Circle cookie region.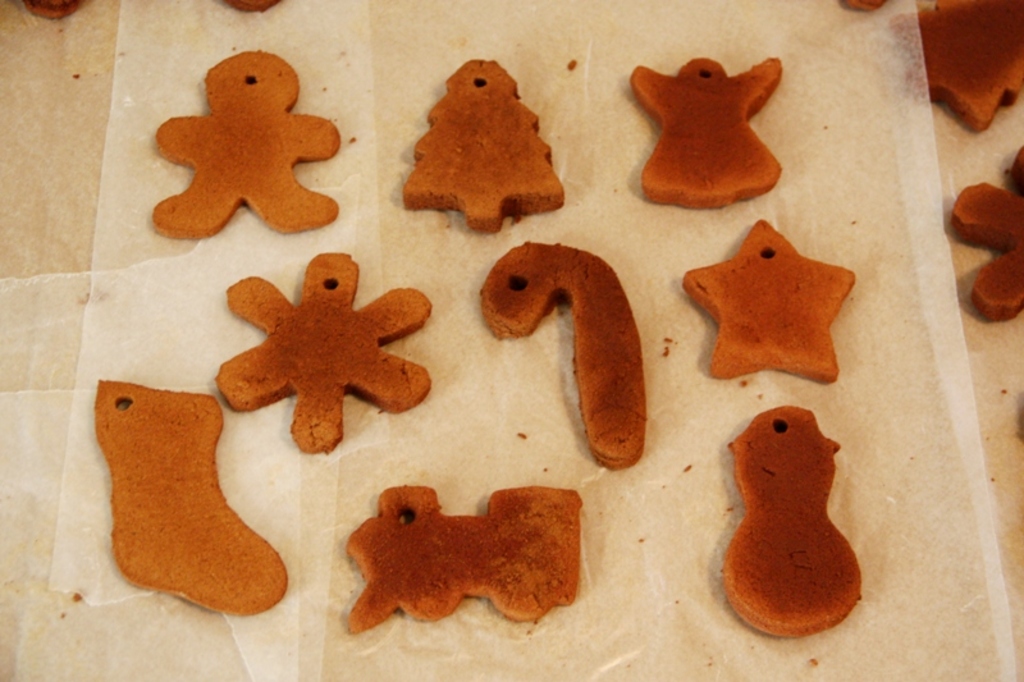
Region: (x1=685, y1=215, x2=856, y2=389).
